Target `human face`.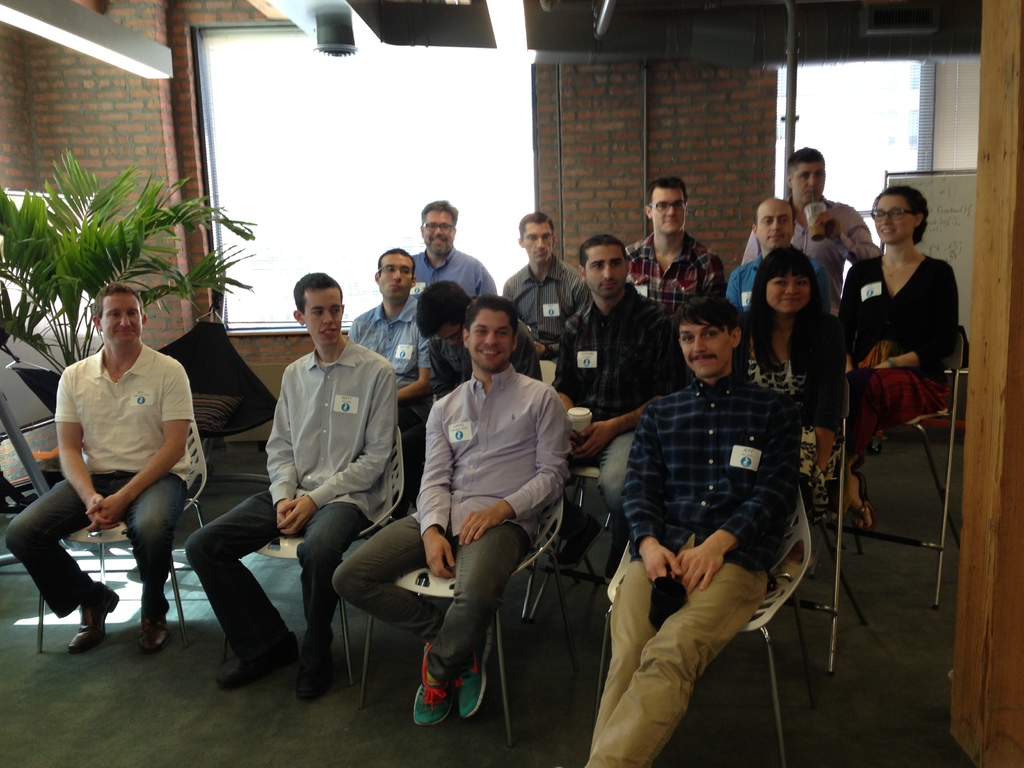
Target region: select_region(789, 161, 823, 206).
